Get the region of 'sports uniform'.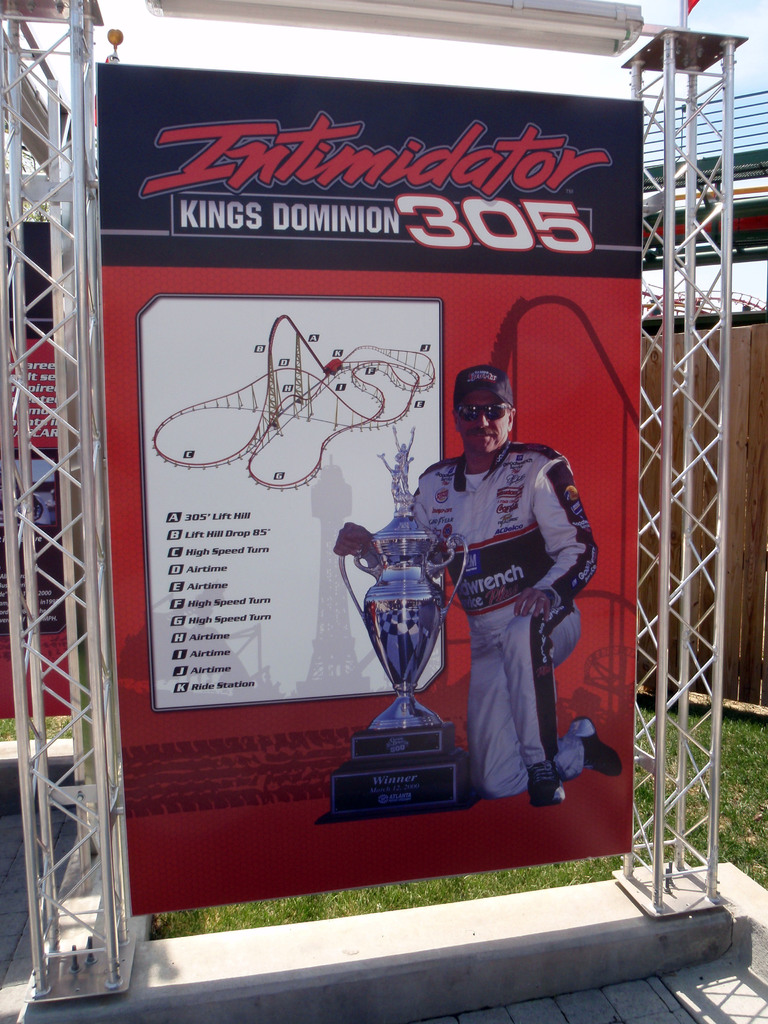
region(364, 364, 621, 803).
